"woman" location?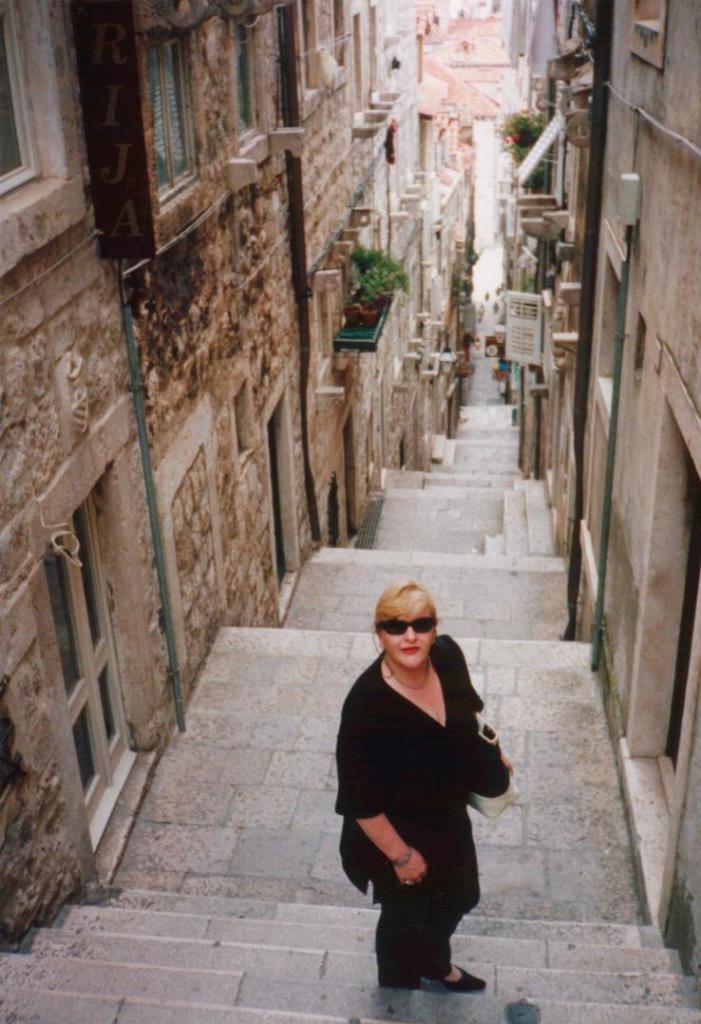
crop(331, 576, 484, 992)
